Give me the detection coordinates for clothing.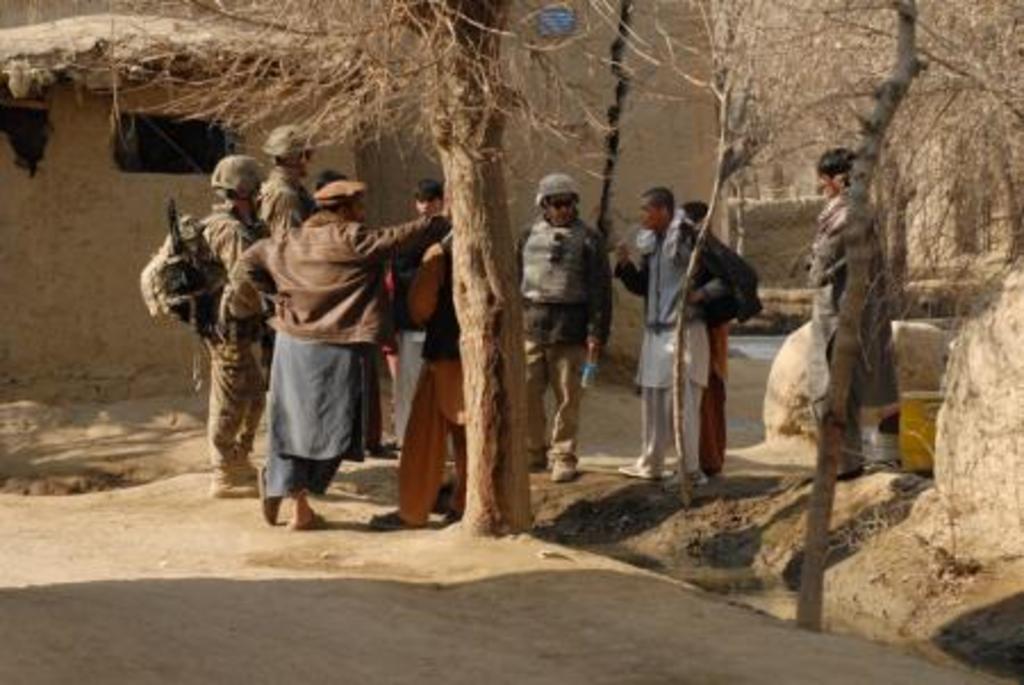
(257, 166, 328, 264).
